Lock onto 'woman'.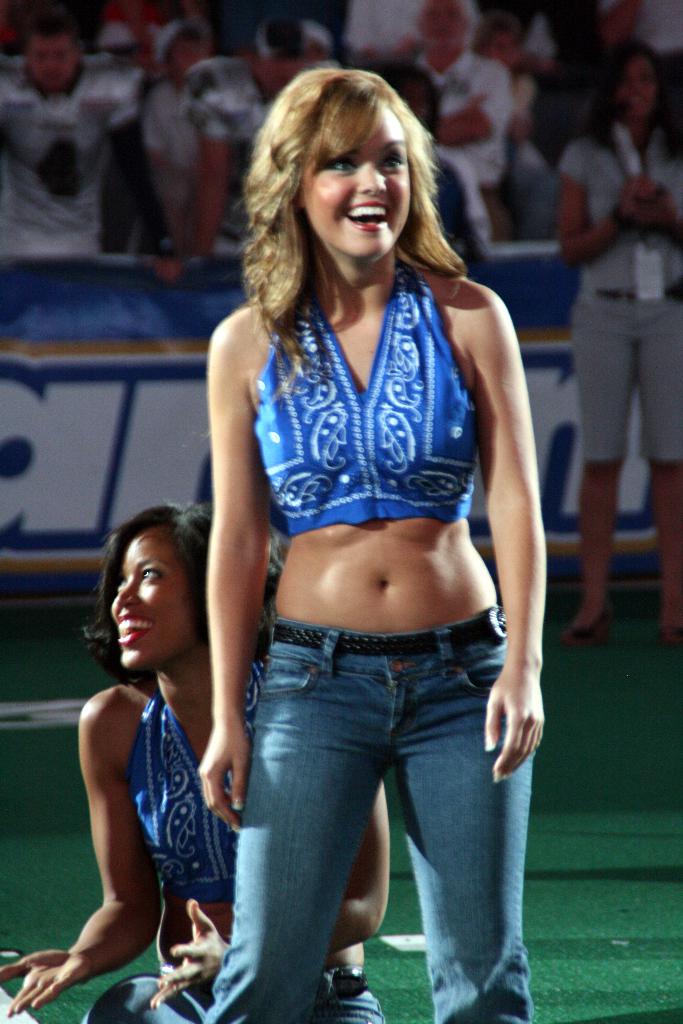
Locked: bbox(0, 503, 389, 1023).
